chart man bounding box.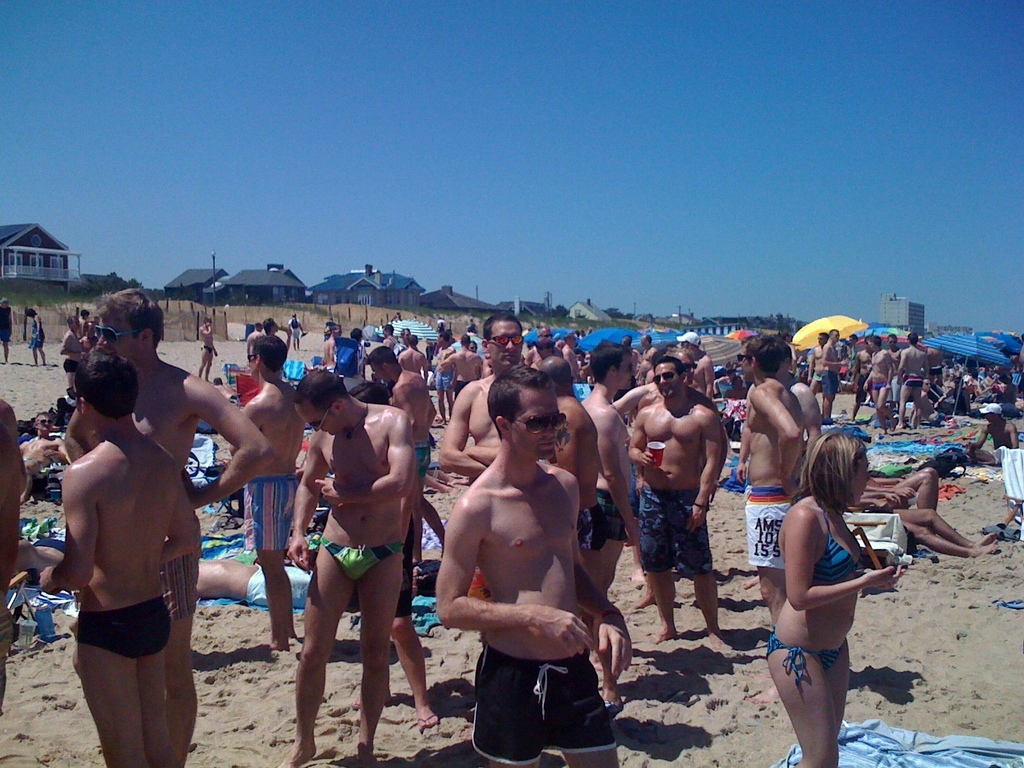
Charted: box=[433, 330, 458, 421].
